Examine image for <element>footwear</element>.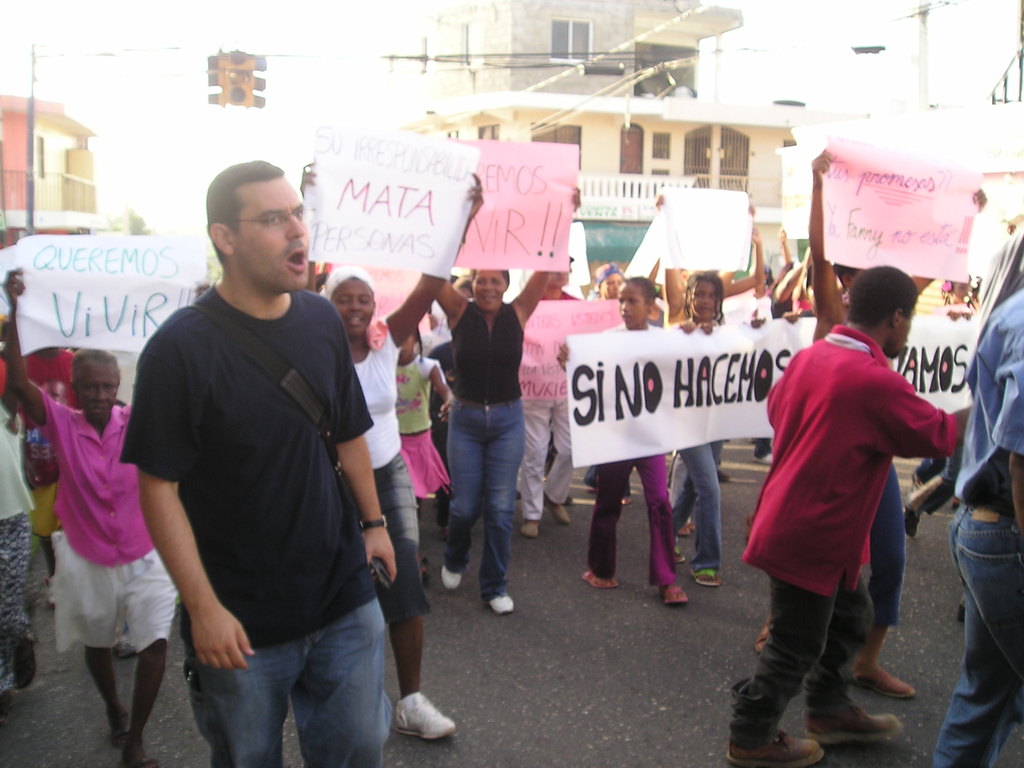
Examination result: <bbox>0, 691, 20, 724</bbox>.
